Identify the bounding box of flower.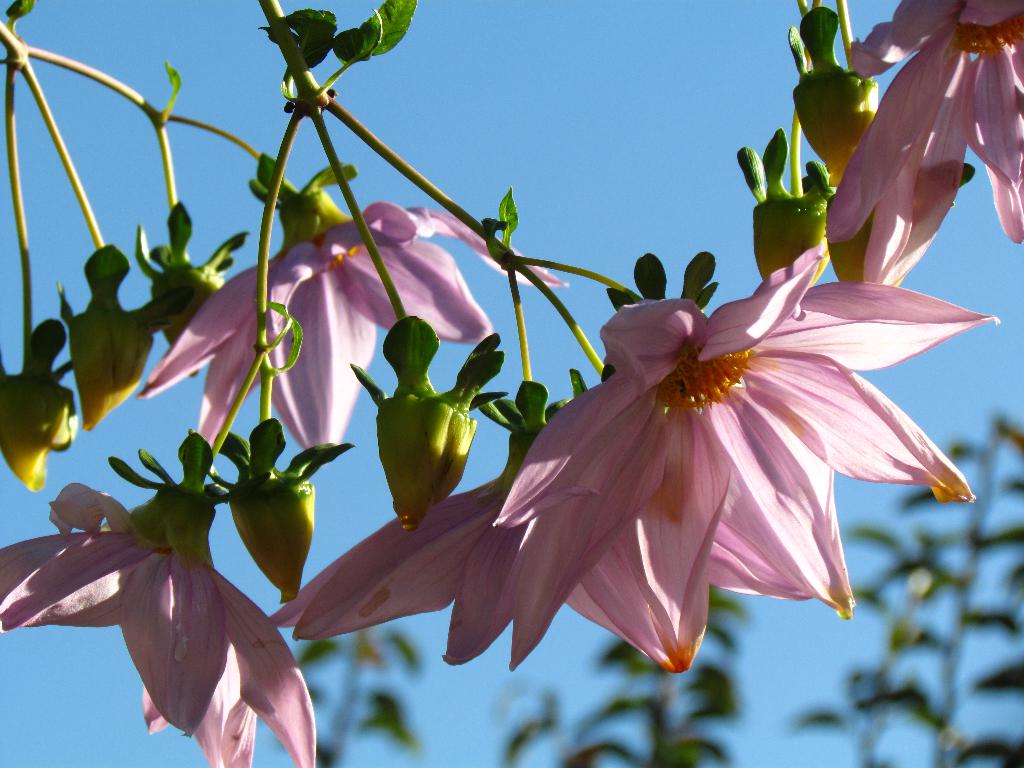
{"left": 211, "top": 466, "right": 323, "bottom": 602}.
